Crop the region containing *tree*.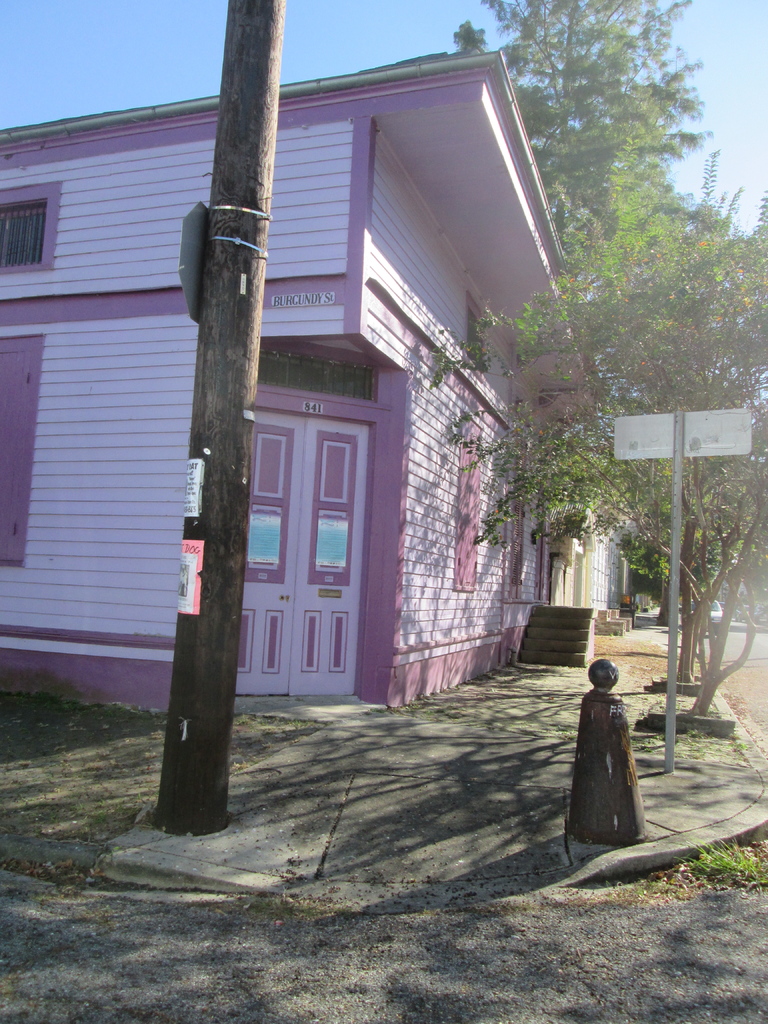
Crop region: (425, 161, 767, 719).
